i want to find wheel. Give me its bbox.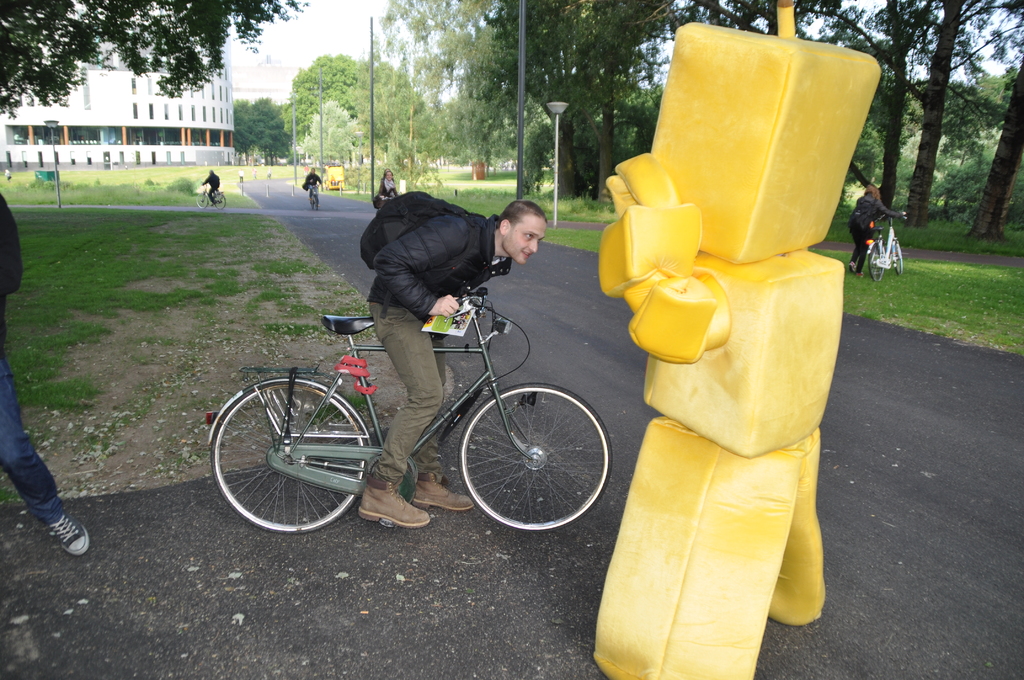
[x1=868, y1=242, x2=883, y2=280].
